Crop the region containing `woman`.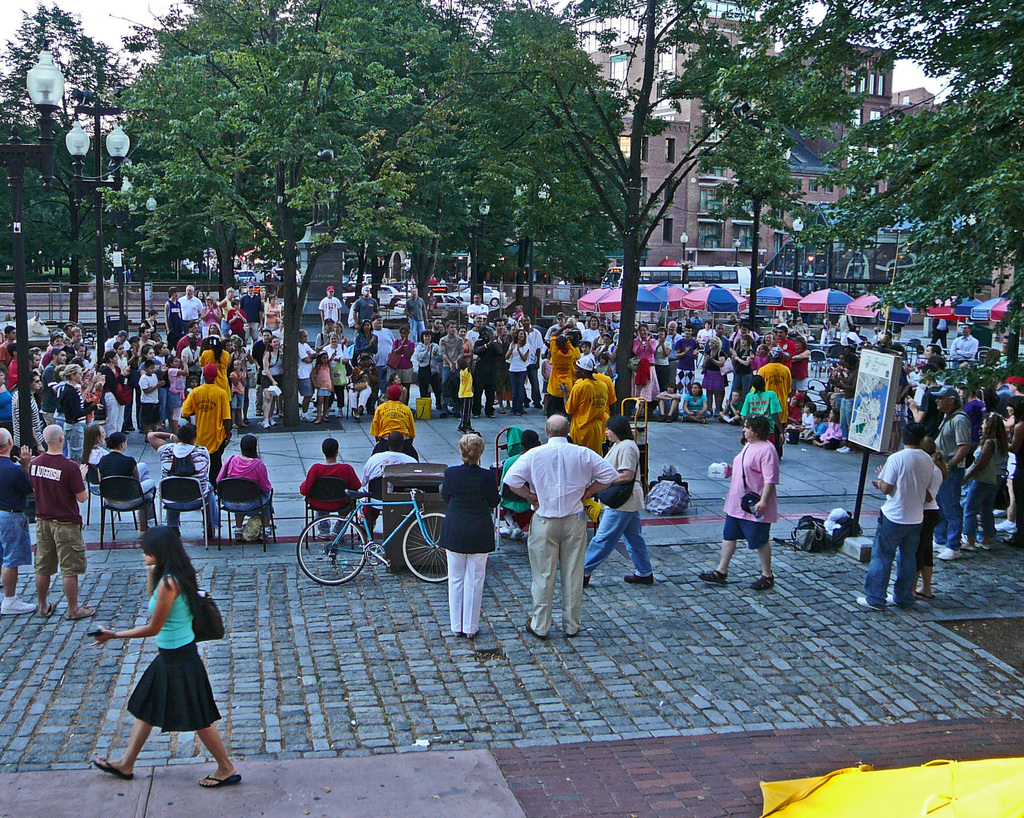
Crop region: box=[322, 331, 349, 419].
